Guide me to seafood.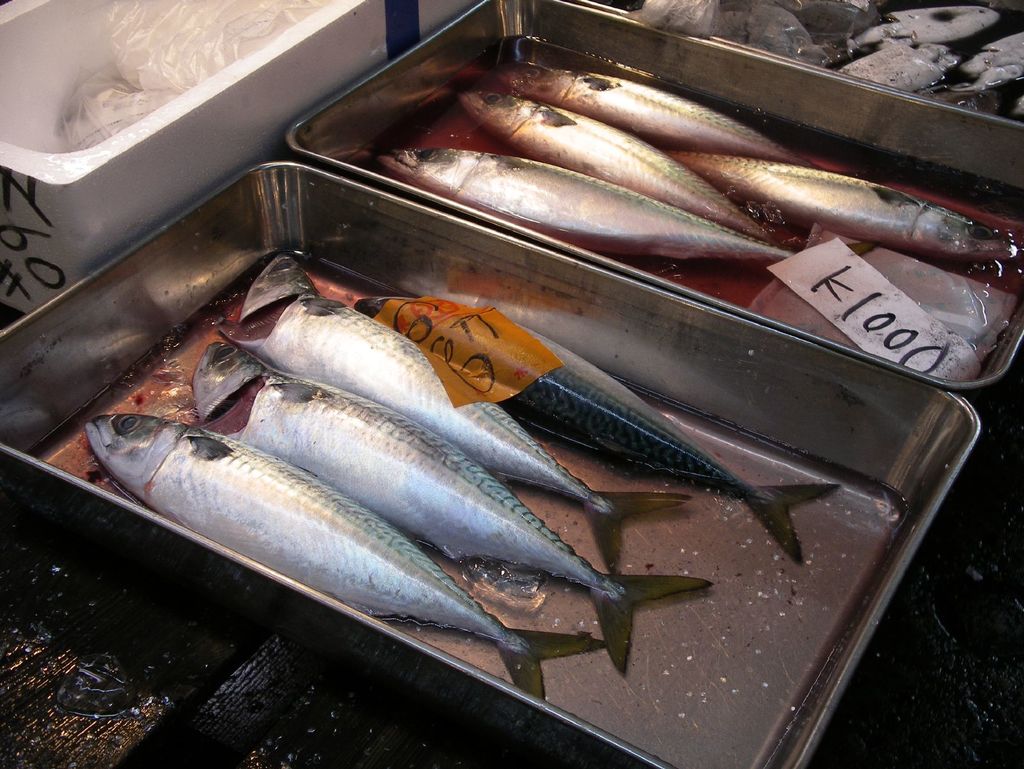
Guidance: crop(376, 148, 810, 269).
